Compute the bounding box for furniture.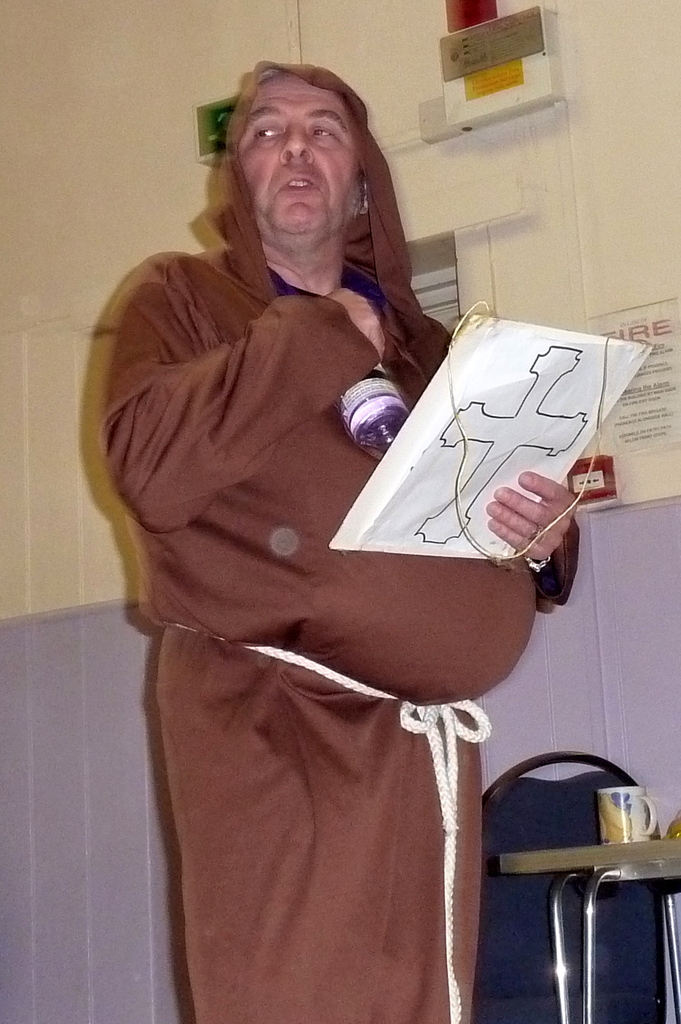
box(499, 849, 680, 1023).
